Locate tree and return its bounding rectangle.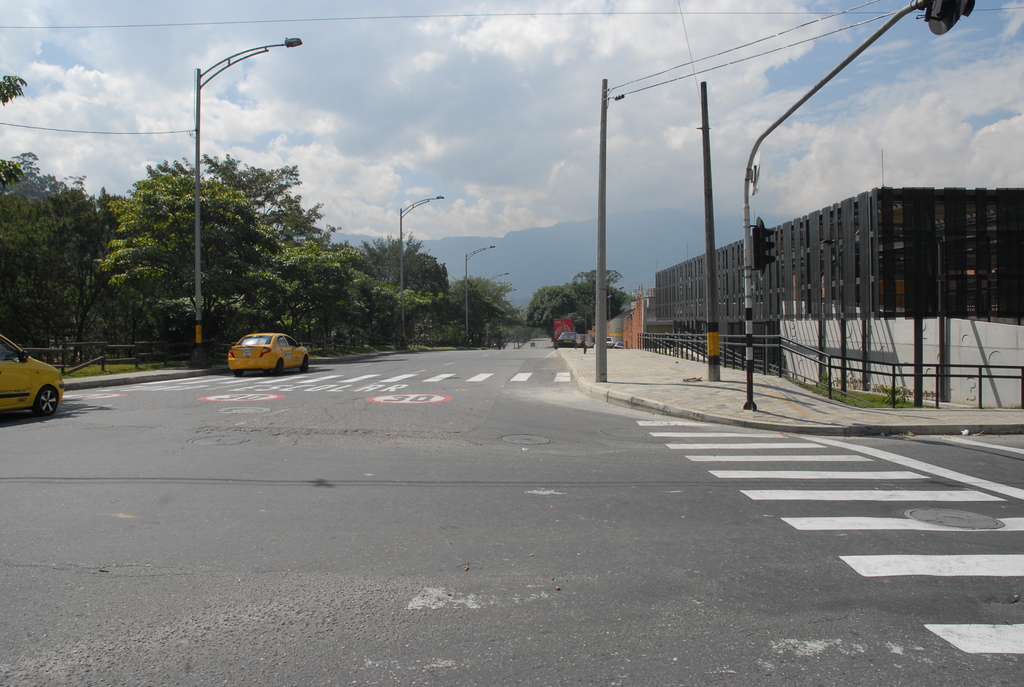
box=[444, 273, 524, 345].
